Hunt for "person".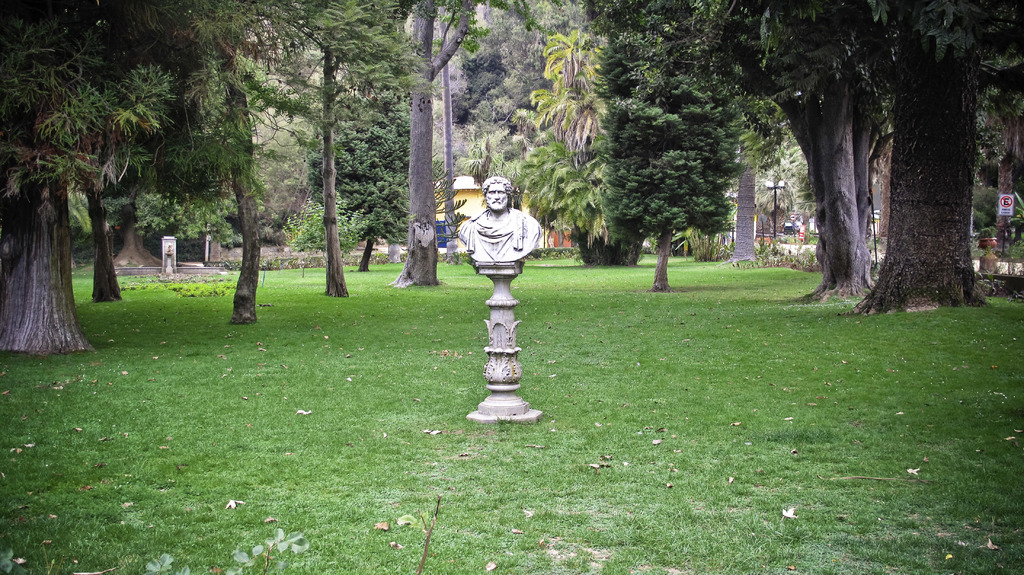
Hunted down at <box>447,174,547,283</box>.
